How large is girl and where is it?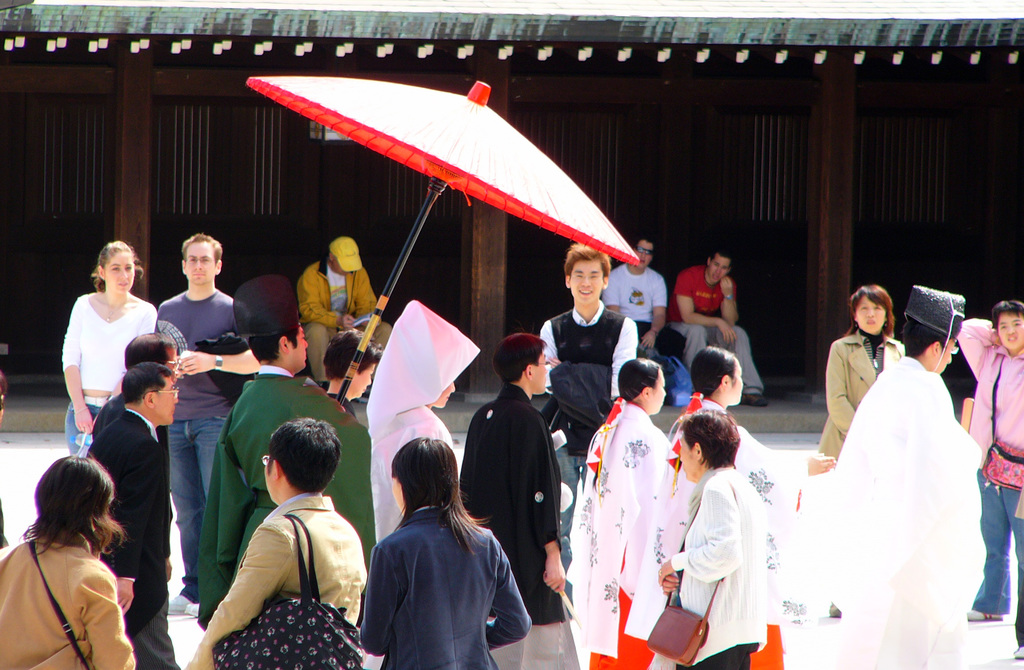
Bounding box: <bbox>566, 356, 671, 669</bbox>.
